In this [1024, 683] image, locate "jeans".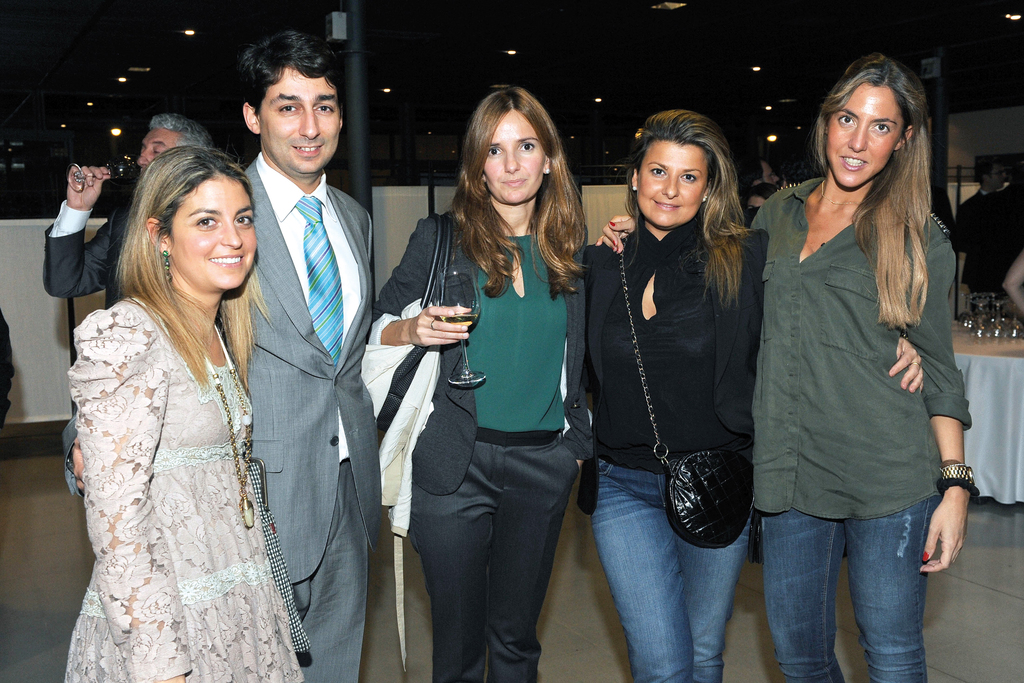
Bounding box: <bbox>593, 456, 754, 682</bbox>.
